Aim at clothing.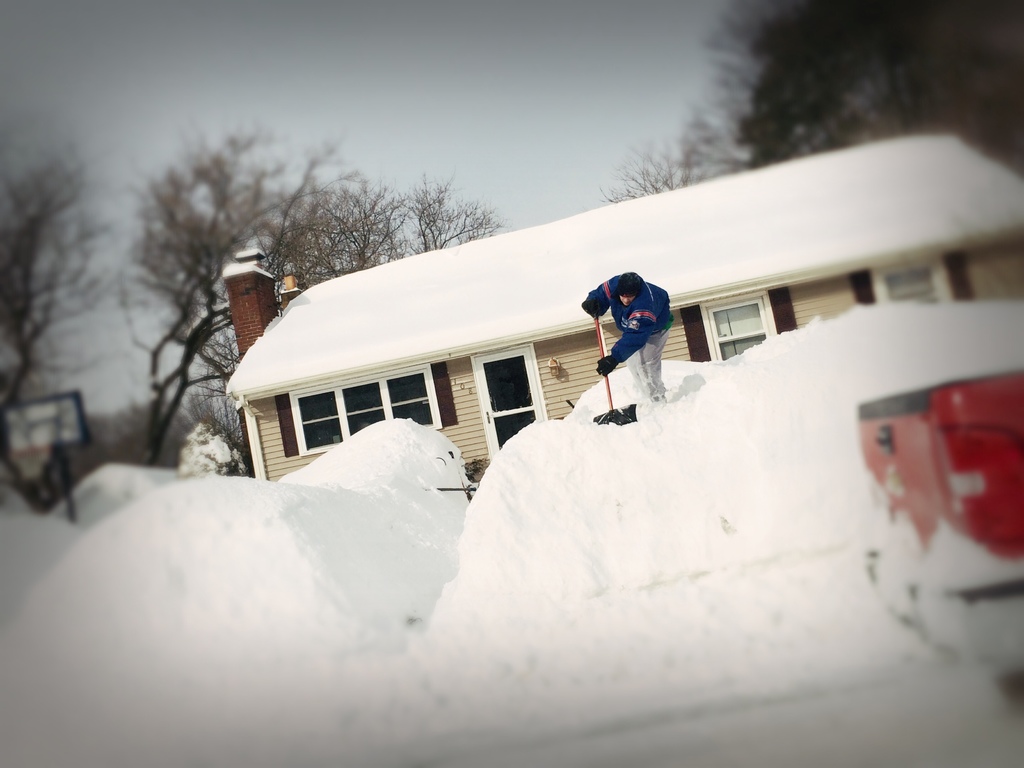
Aimed at 586 269 670 406.
